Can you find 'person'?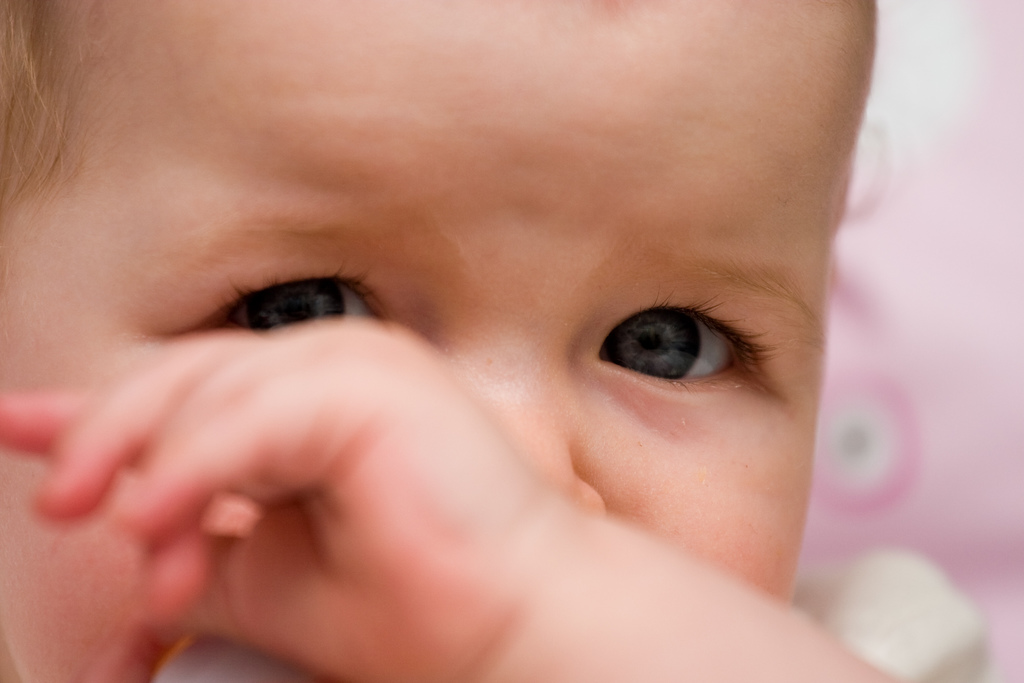
Yes, bounding box: l=8, t=0, r=920, b=634.
